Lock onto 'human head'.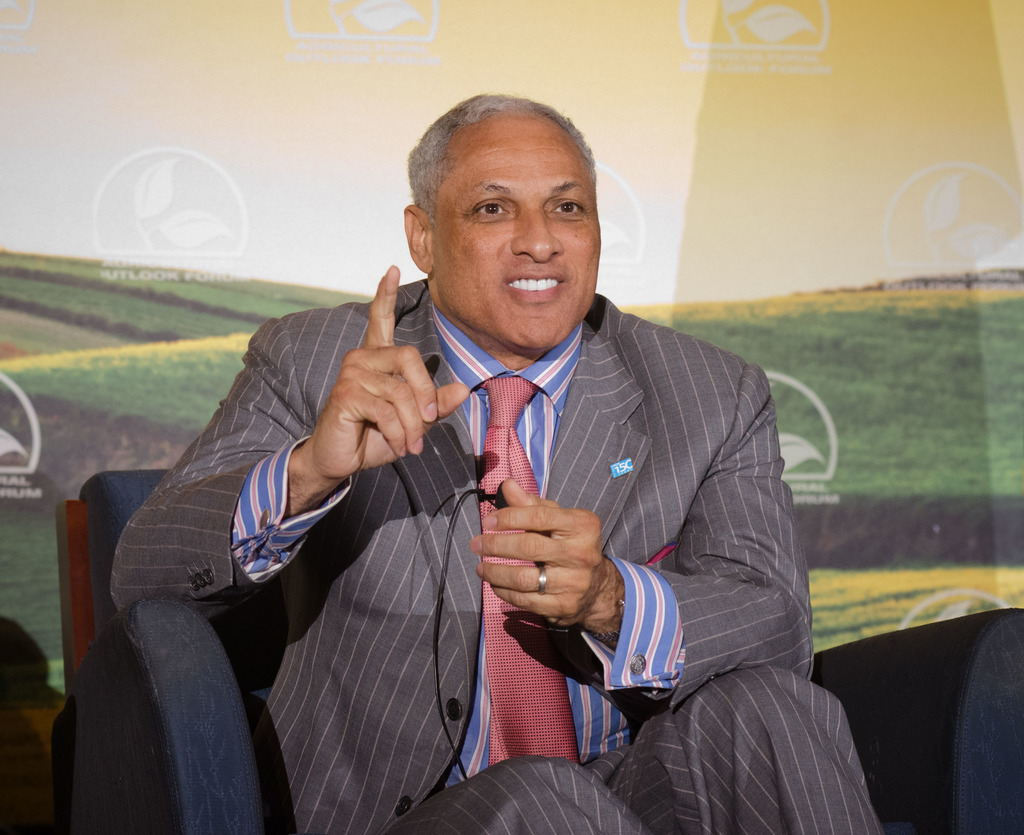
Locked: region(397, 92, 618, 331).
